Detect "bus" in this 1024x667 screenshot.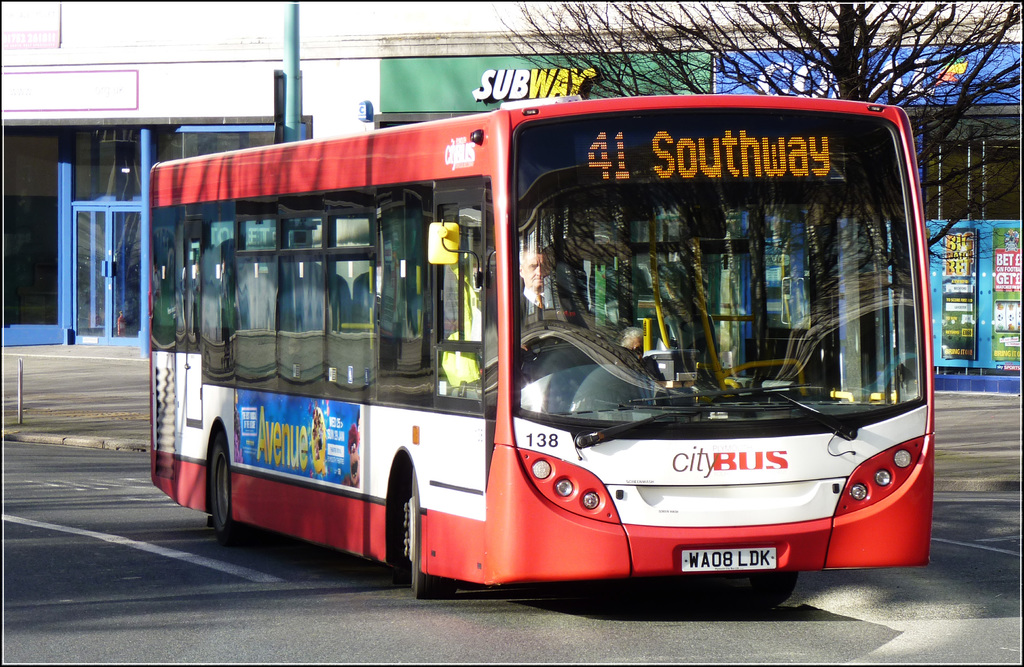
Detection: [left=147, top=95, right=937, bottom=601].
